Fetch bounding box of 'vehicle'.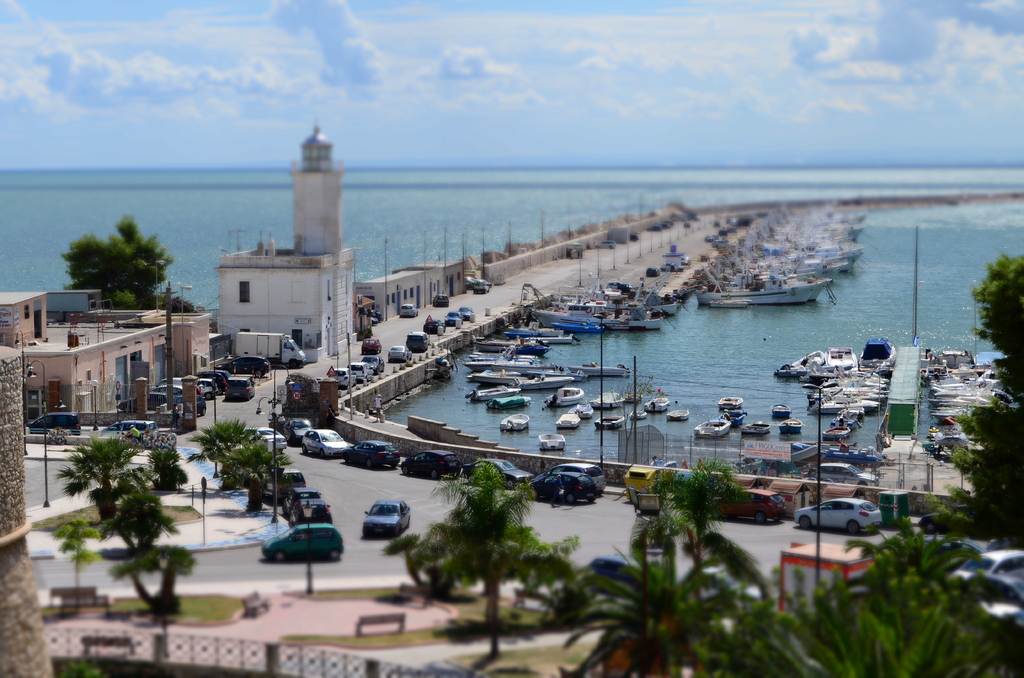
Bbox: box(493, 409, 532, 433).
